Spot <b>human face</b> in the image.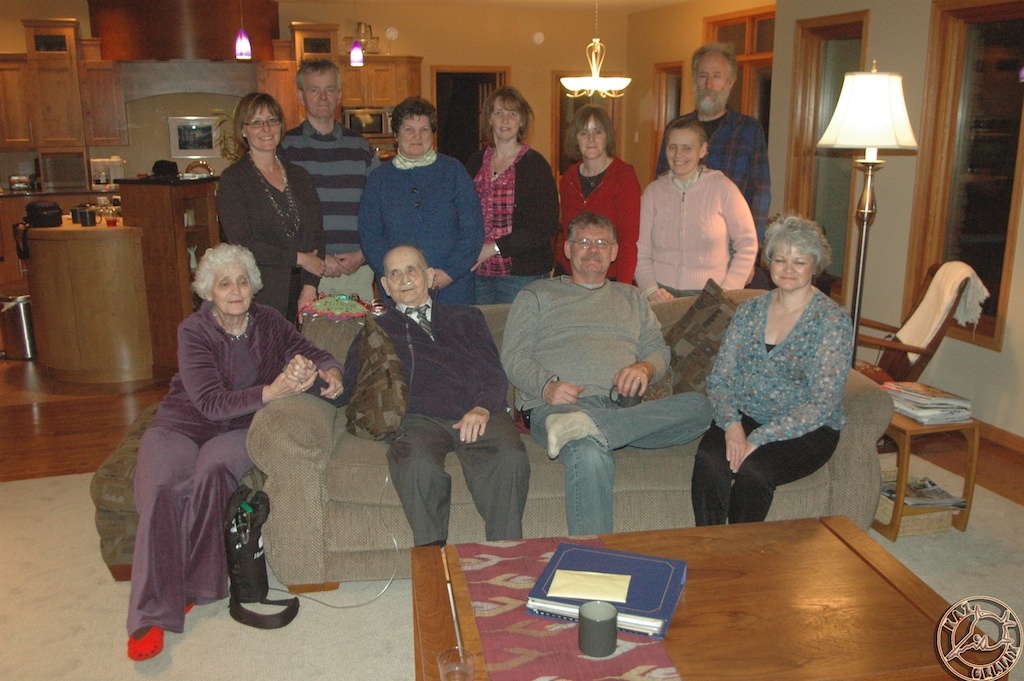
<b>human face</b> found at (771,249,815,293).
